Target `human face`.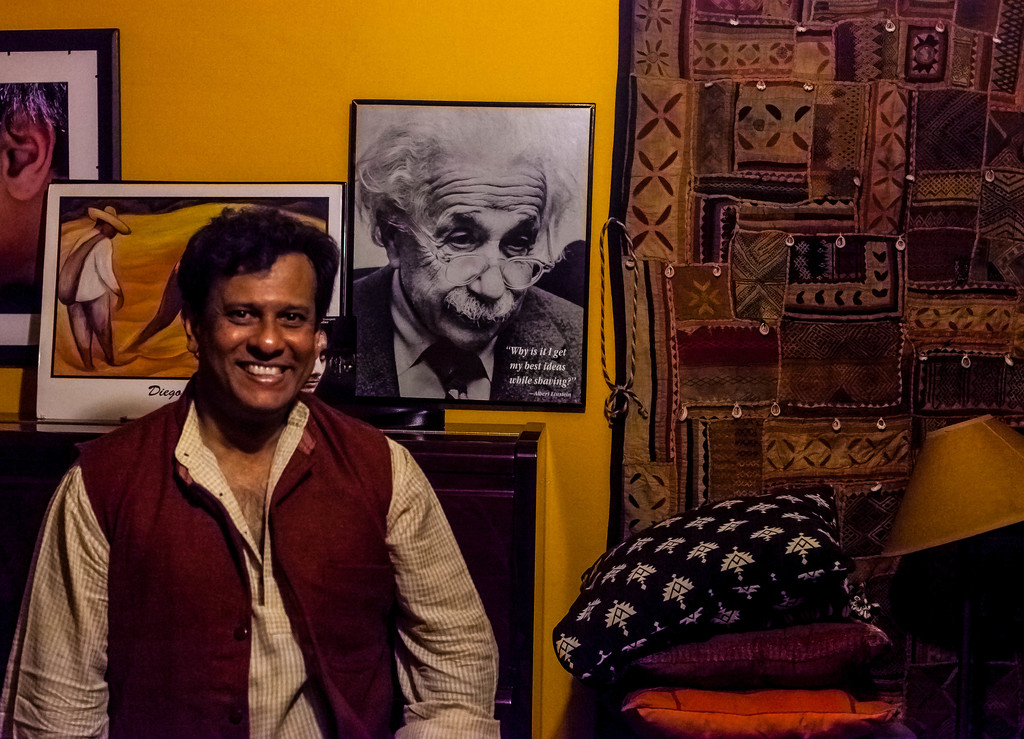
Target region: x1=197 y1=252 x2=321 y2=407.
